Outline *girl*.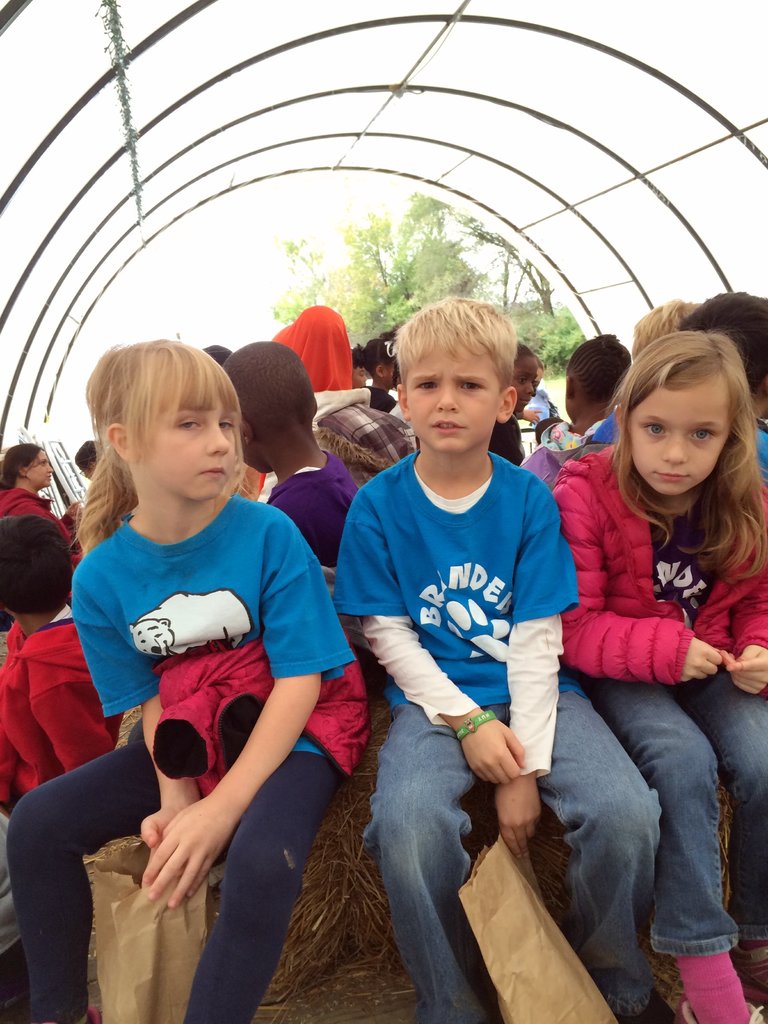
Outline: <box>552,330,767,1023</box>.
